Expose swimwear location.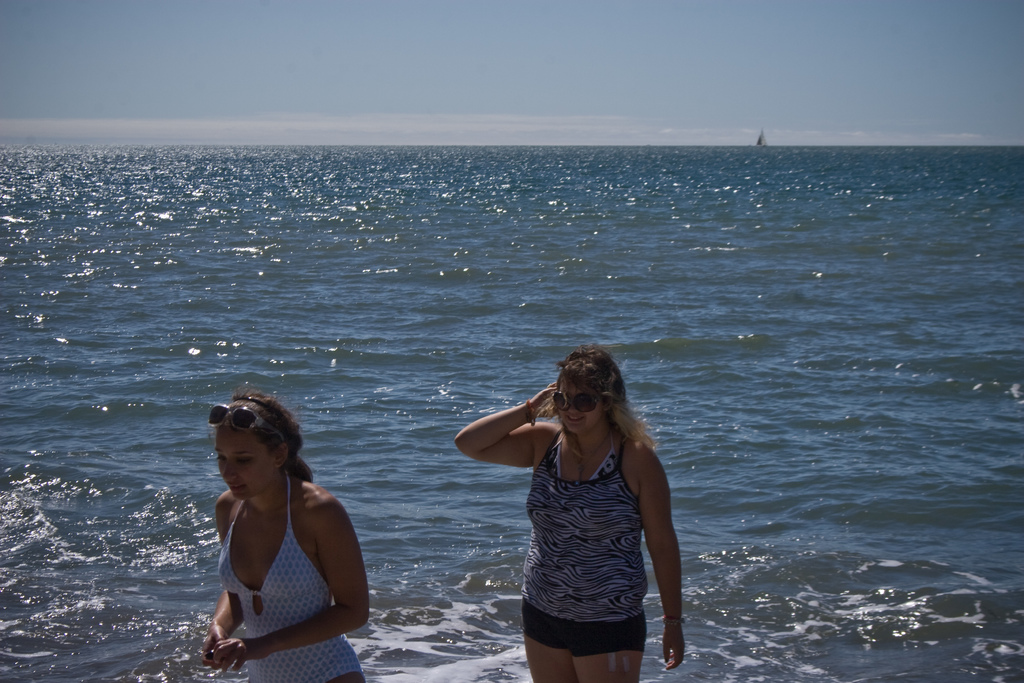
Exposed at bbox=(524, 442, 649, 662).
